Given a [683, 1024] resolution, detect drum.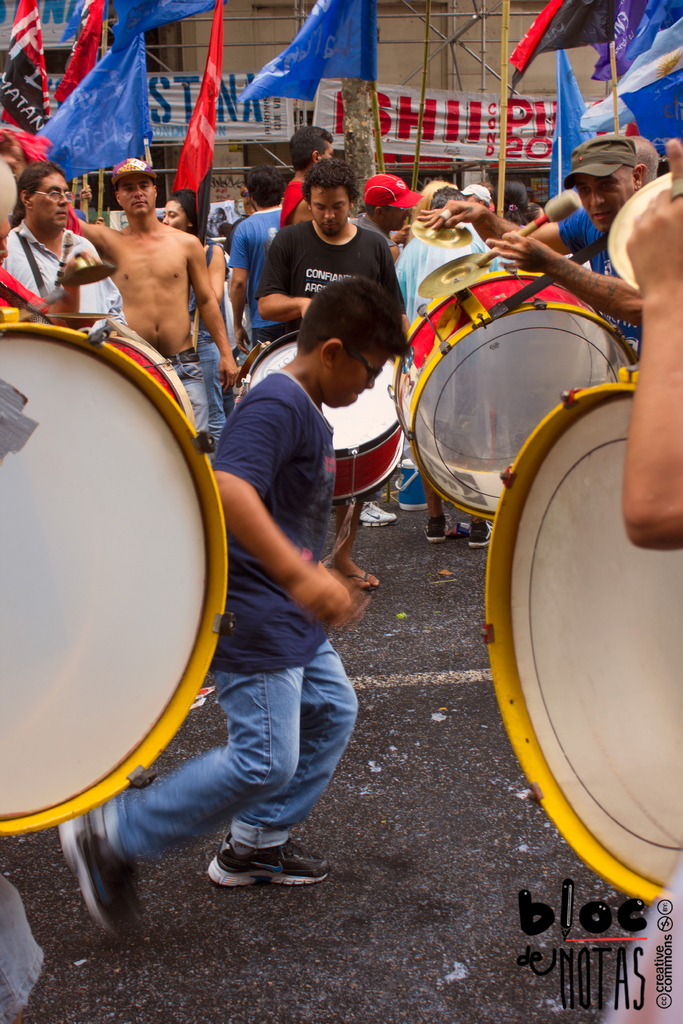
[left=247, top=327, right=401, bottom=504].
